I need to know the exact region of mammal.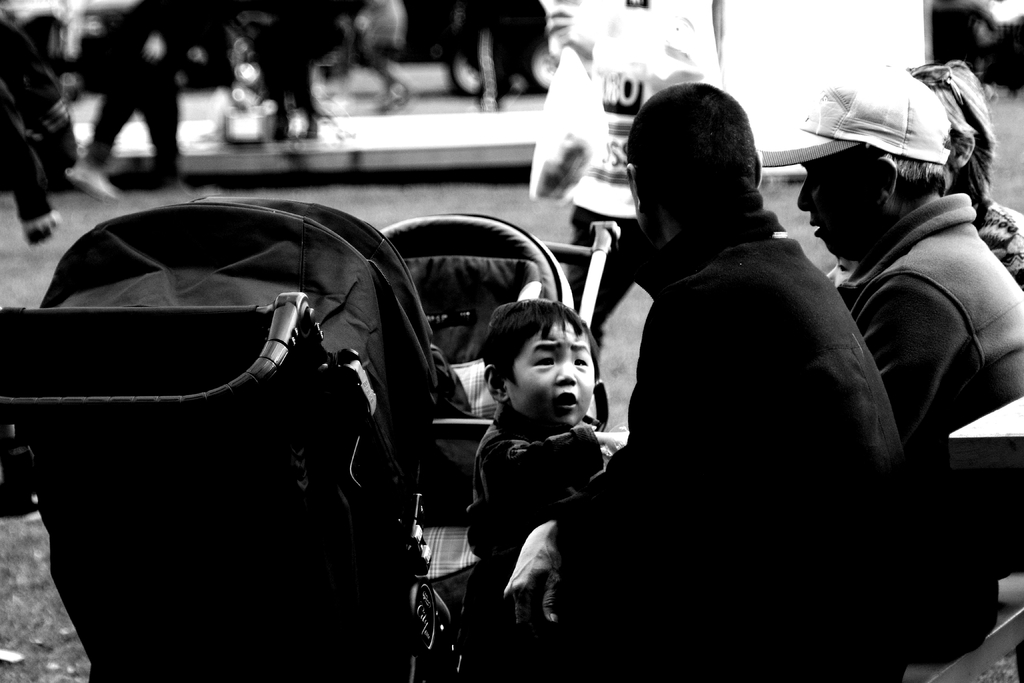
Region: bbox=(529, 0, 710, 352).
